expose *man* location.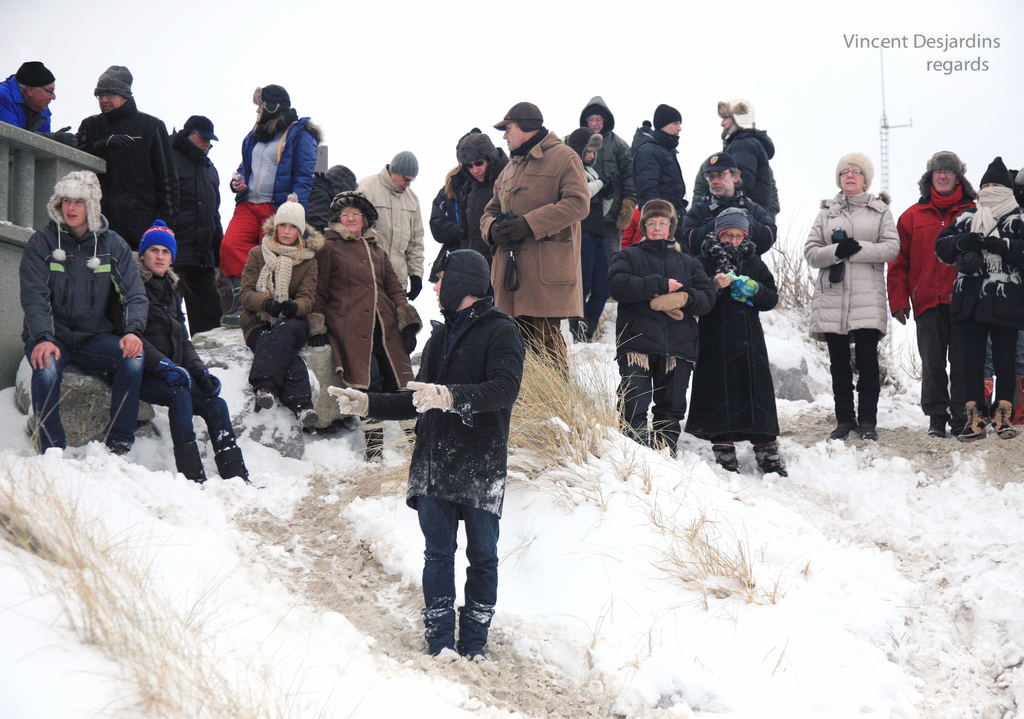
Exposed at region(722, 98, 785, 217).
